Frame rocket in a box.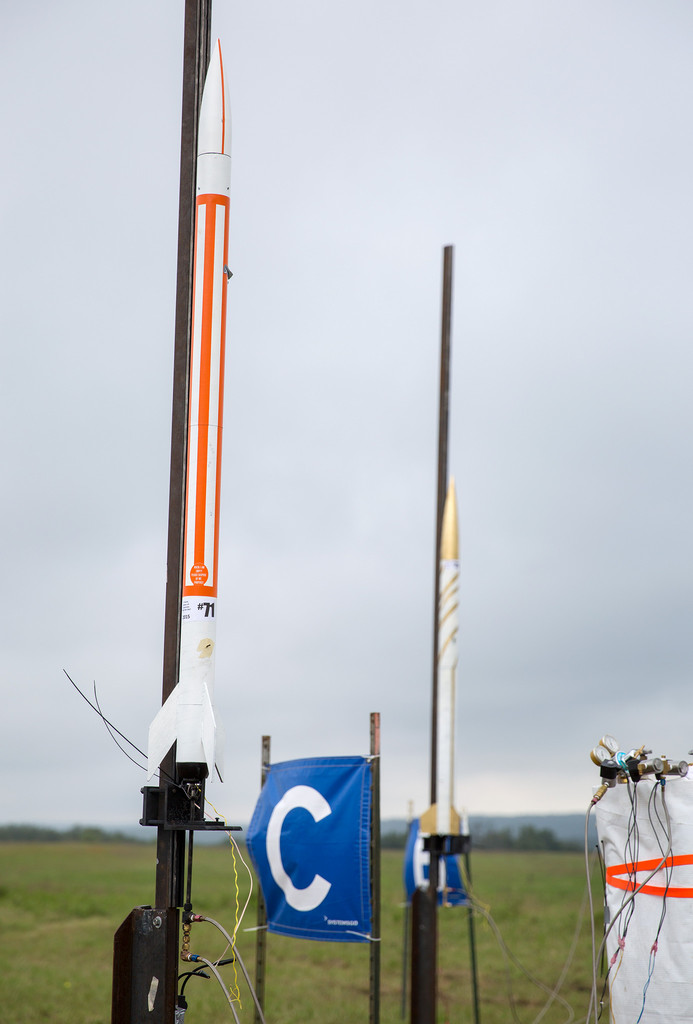
<box>420,485,467,833</box>.
